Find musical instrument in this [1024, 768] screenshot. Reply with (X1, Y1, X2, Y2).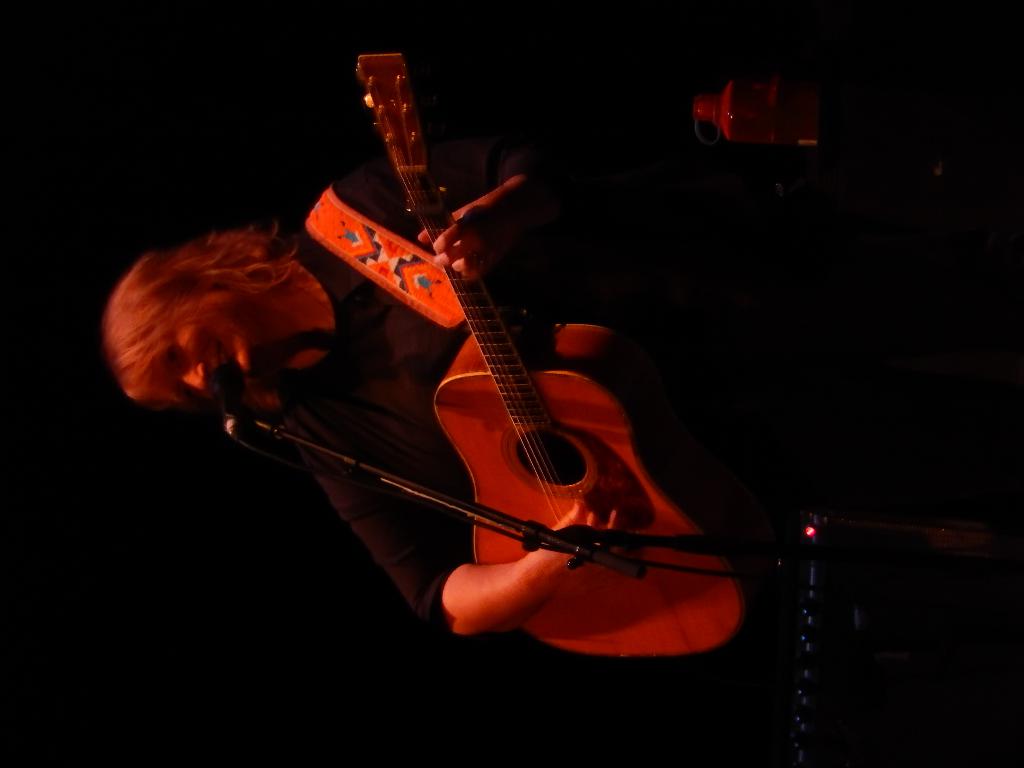
(270, 104, 733, 659).
